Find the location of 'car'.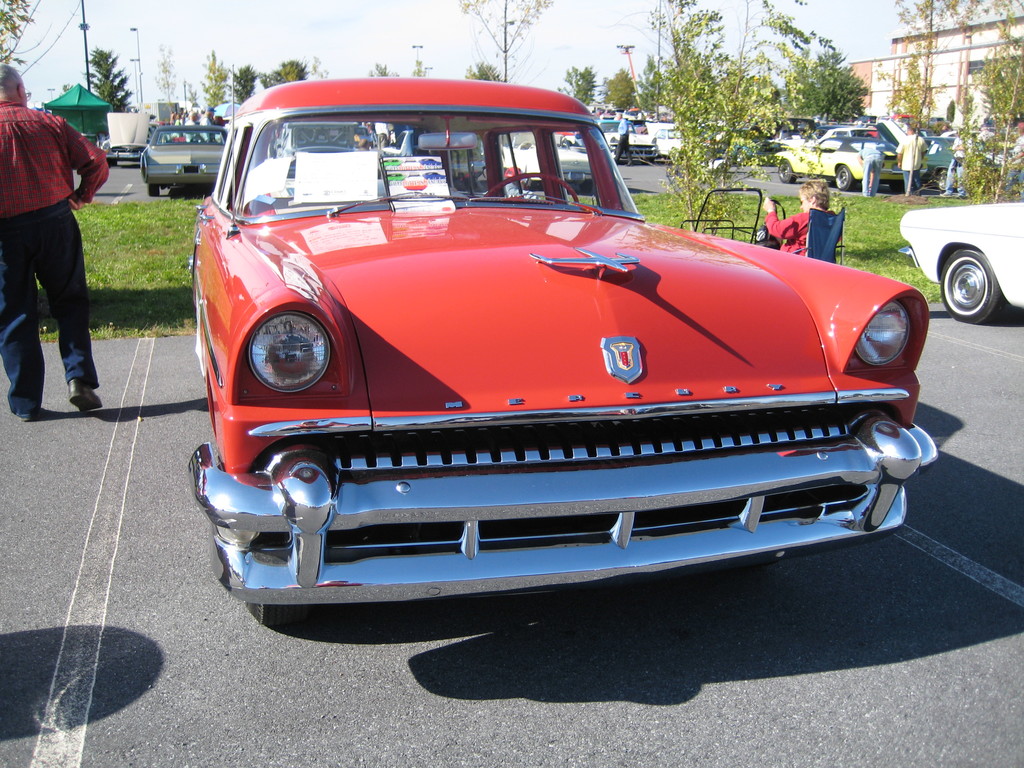
Location: 99,140,144,168.
